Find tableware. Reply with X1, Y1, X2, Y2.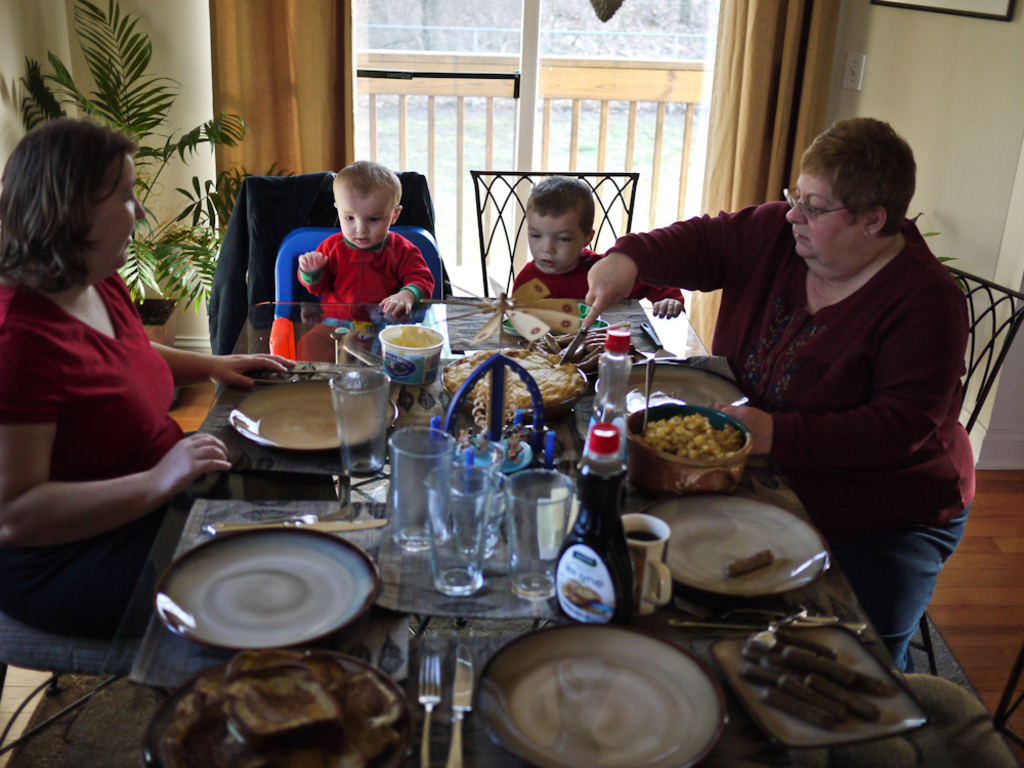
617, 394, 754, 500.
